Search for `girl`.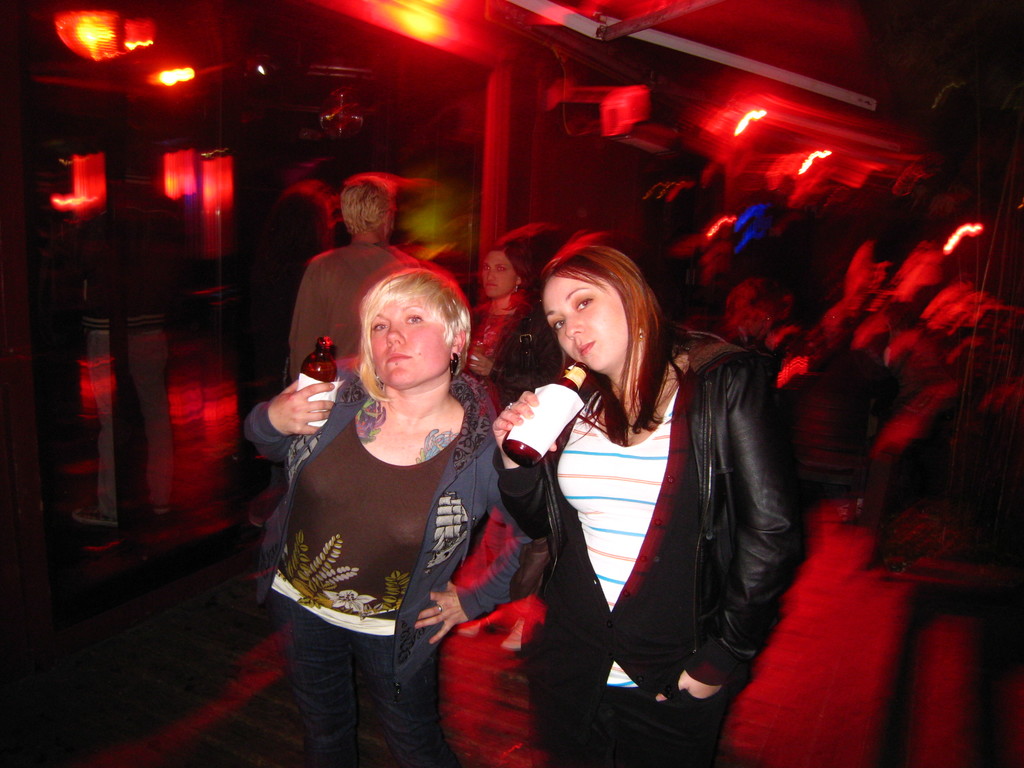
Found at bbox=(493, 233, 810, 767).
